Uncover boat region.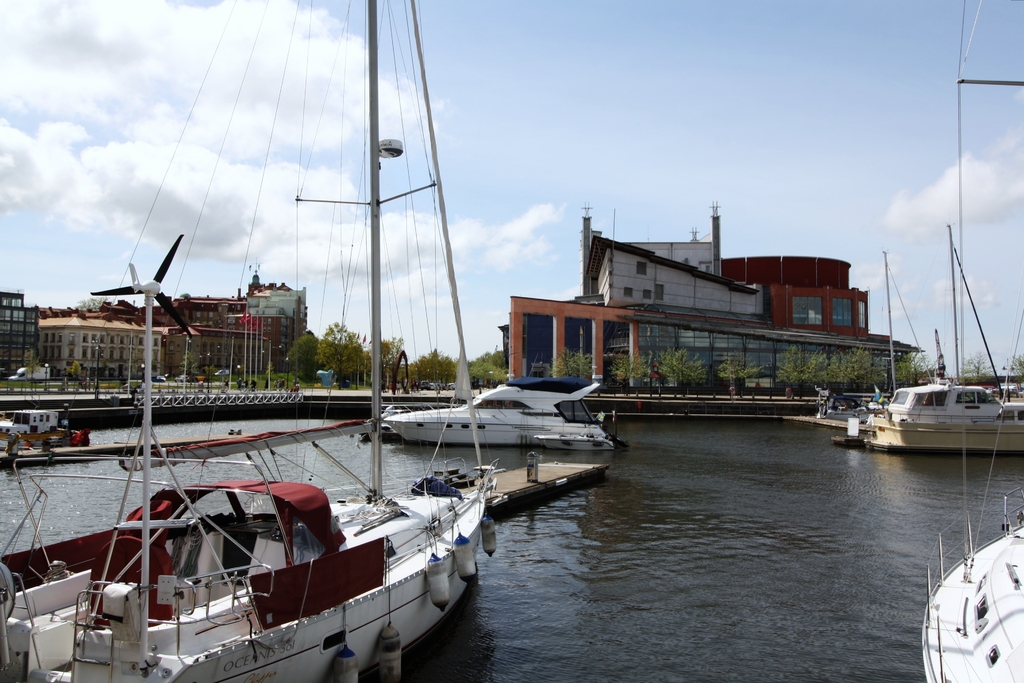
Uncovered: bbox=[382, 375, 622, 451].
